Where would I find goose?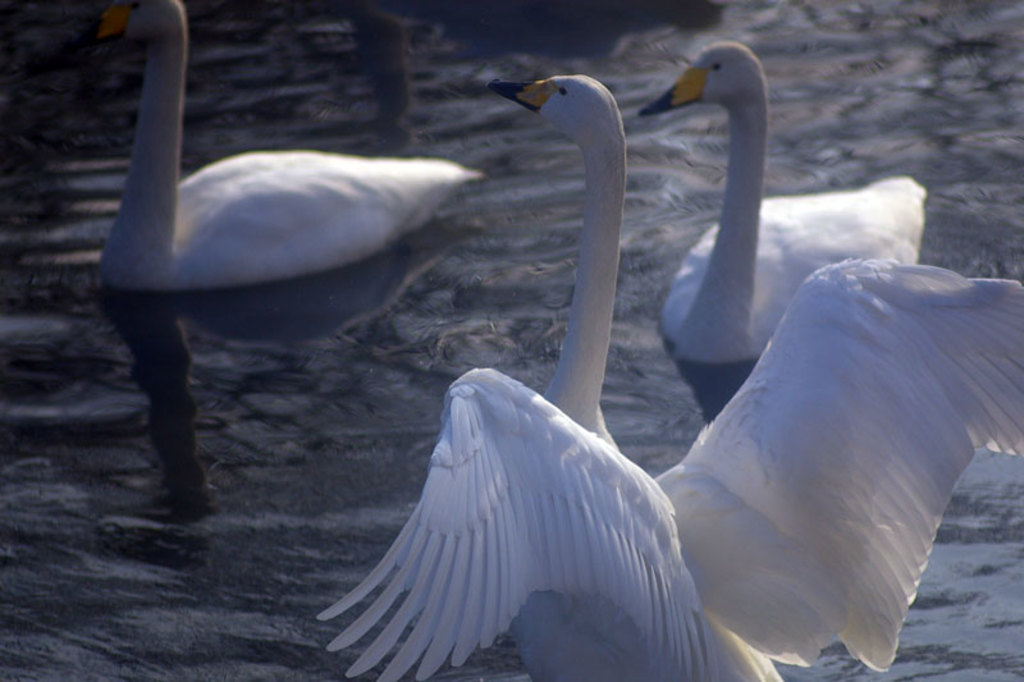
At bbox=[93, 4, 480, 288].
